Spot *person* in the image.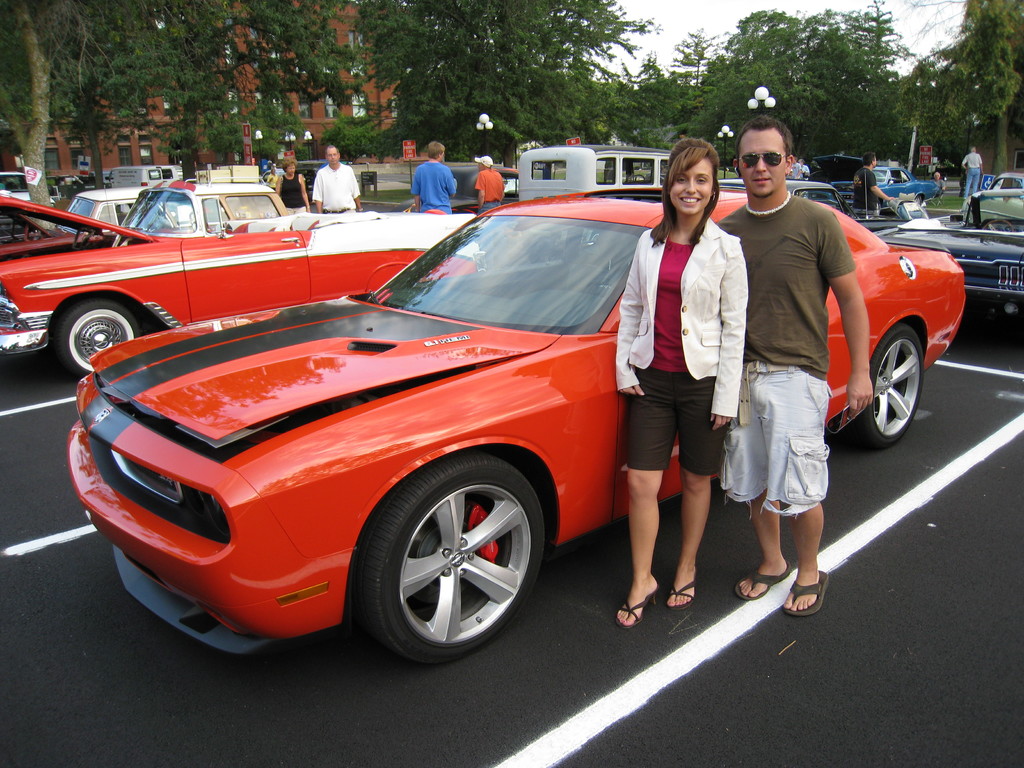
*person* found at 963, 145, 983, 198.
